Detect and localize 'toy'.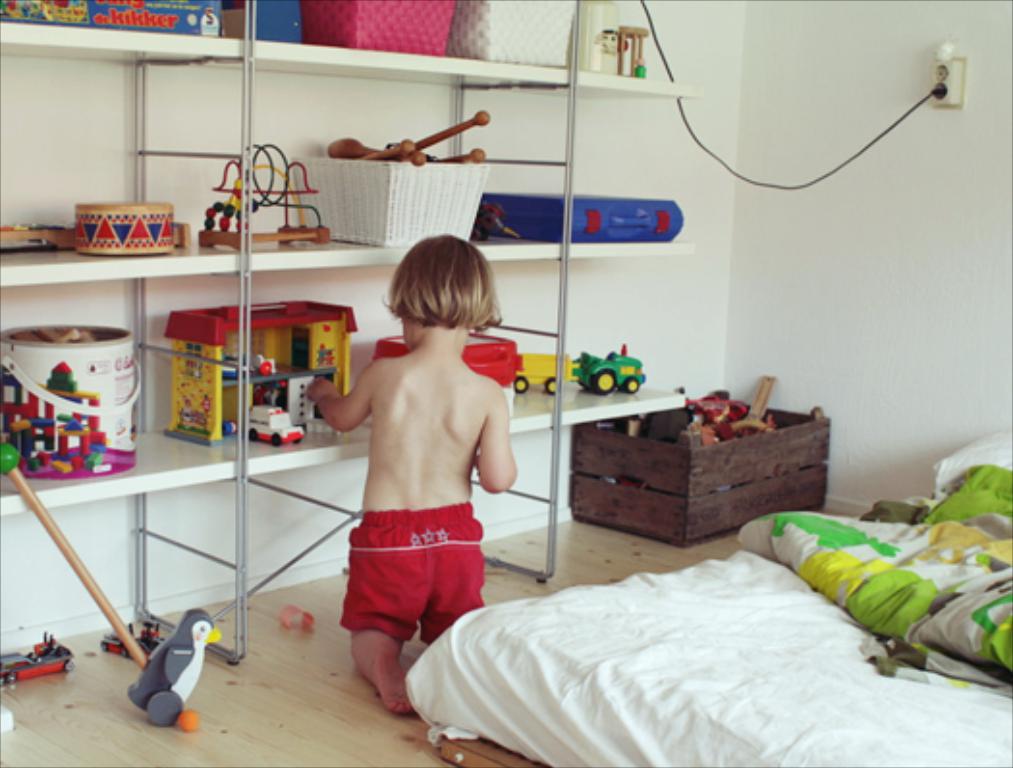
Localized at region(616, 23, 648, 77).
